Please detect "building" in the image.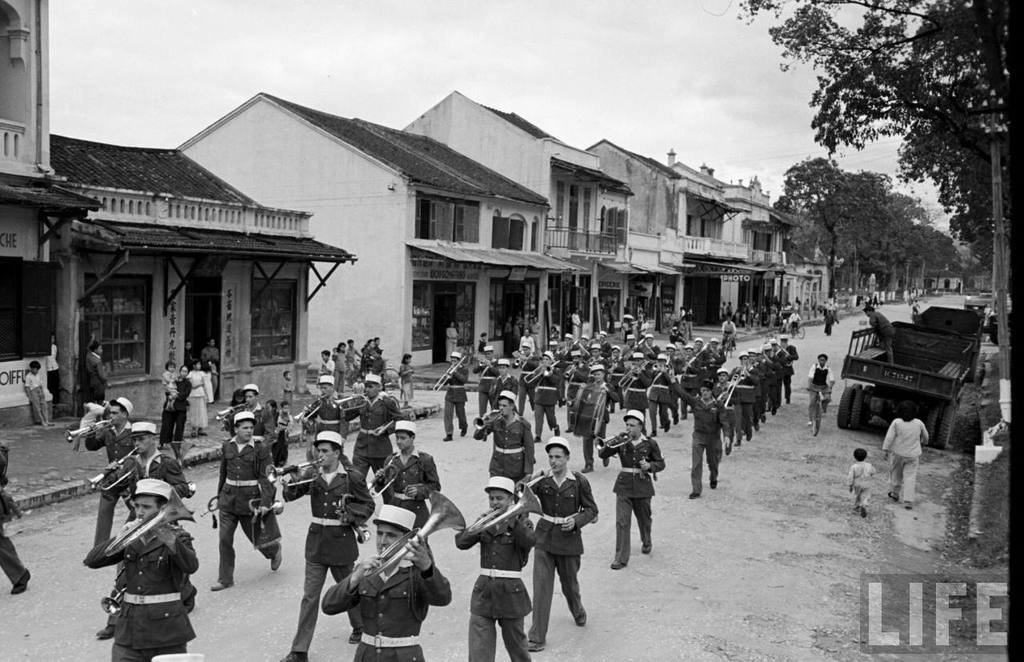
bbox(0, 2, 100, 429).
